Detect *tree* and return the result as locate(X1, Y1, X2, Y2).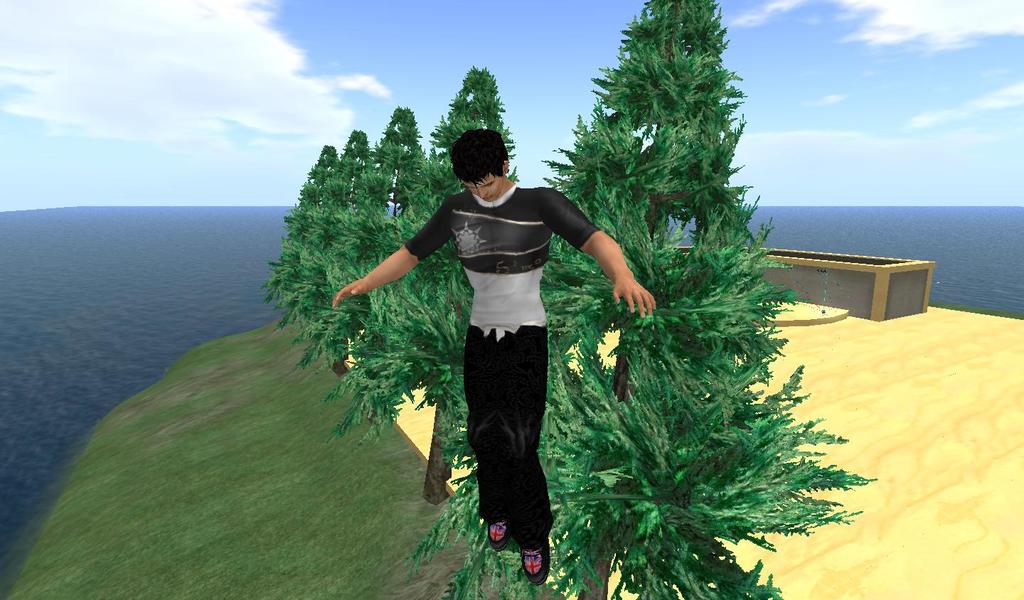
locate(259, 141, 342, 328).
